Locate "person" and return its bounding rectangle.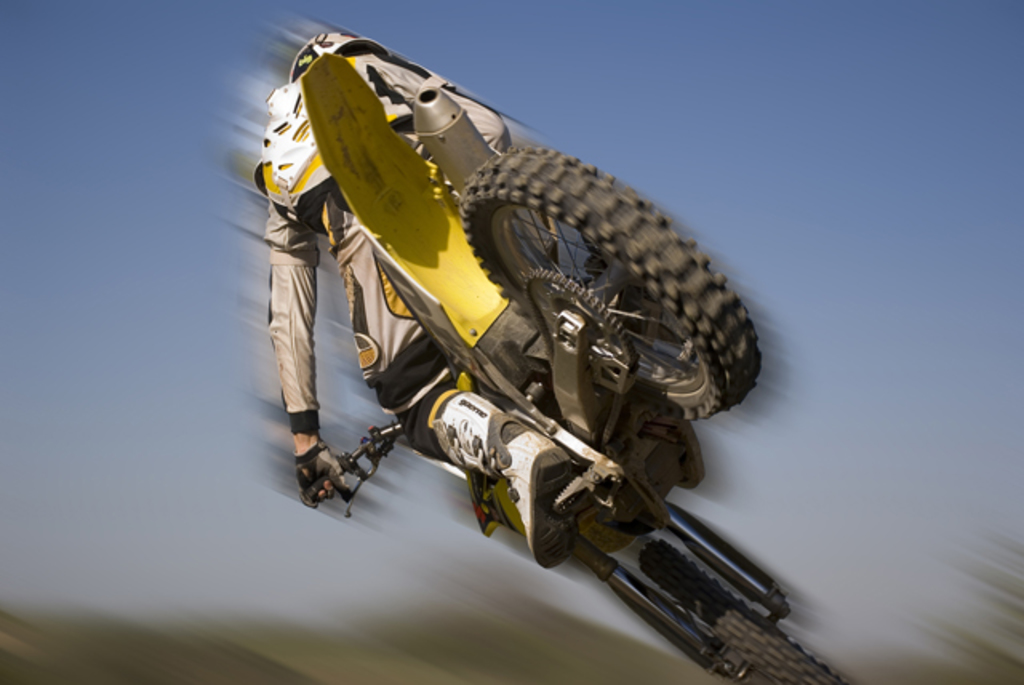
detection(246, 29, 765, 667).
